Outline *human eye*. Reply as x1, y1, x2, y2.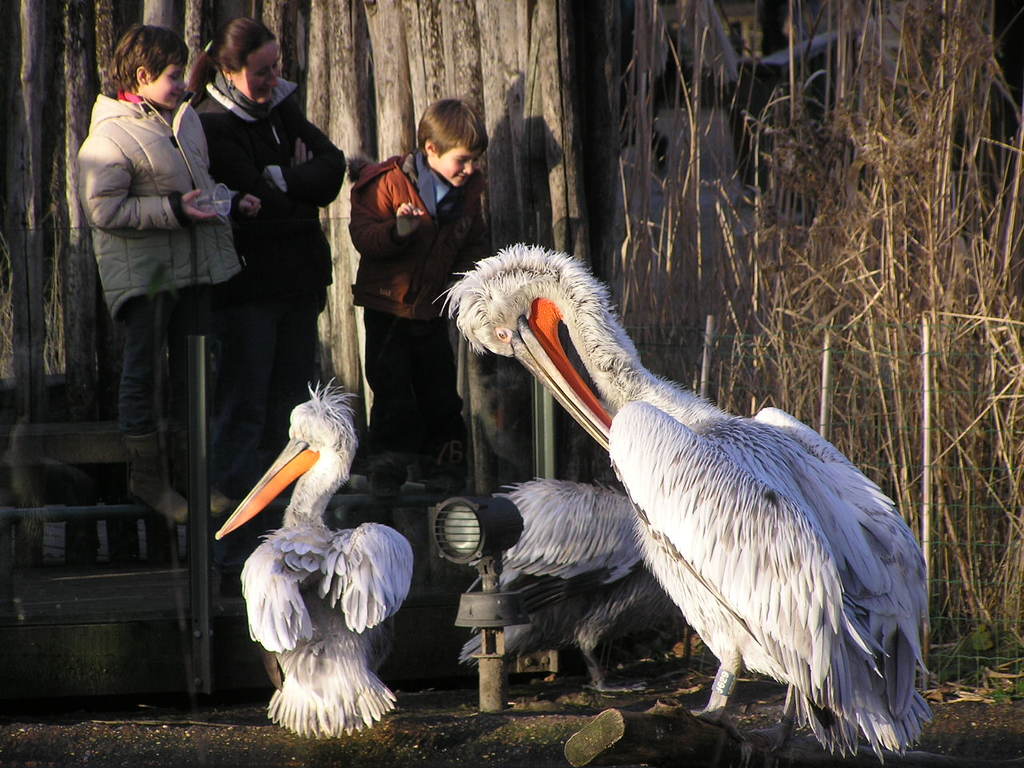
457, 158, 467, 164.
